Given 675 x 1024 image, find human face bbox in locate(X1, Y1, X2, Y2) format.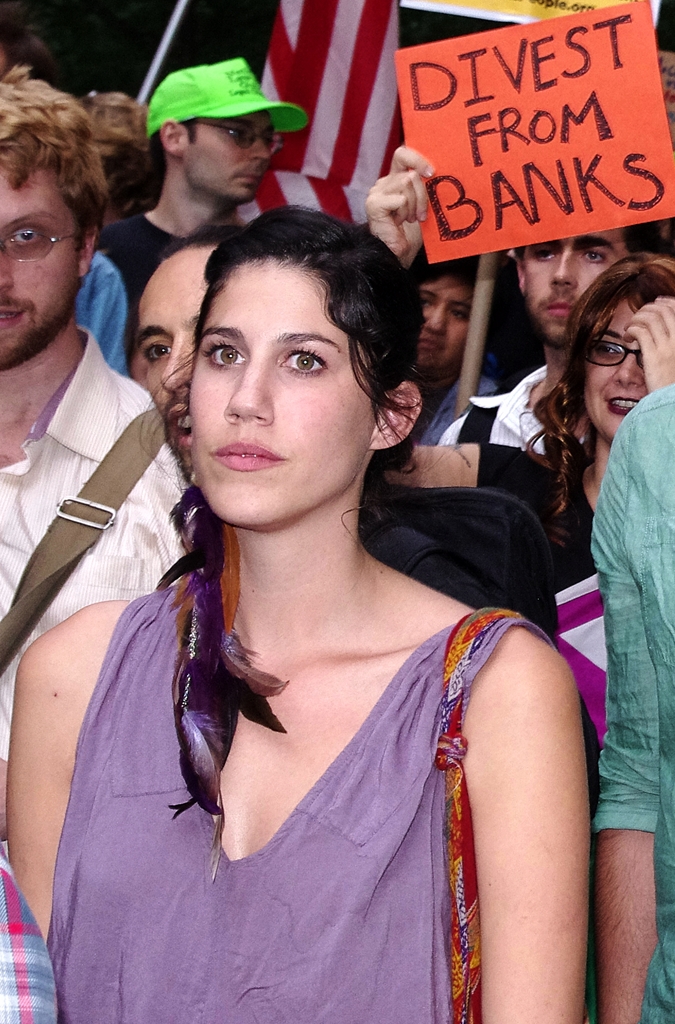
locate(527, 228, 628, 342).
